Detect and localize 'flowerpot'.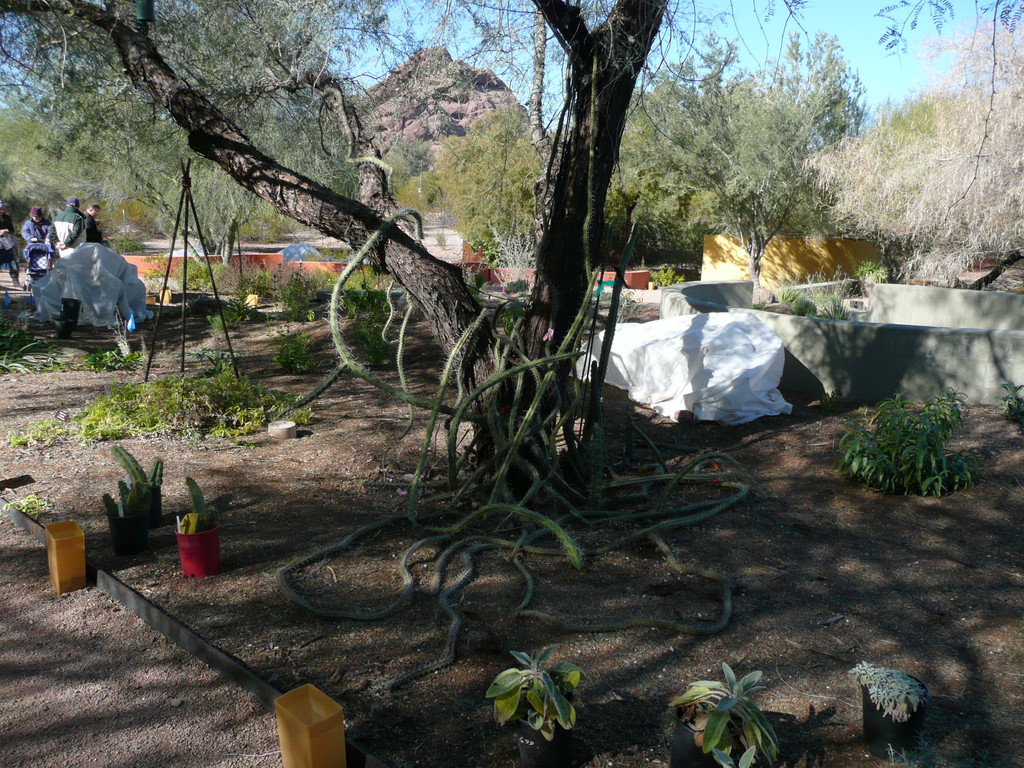
Localized at 172, 519, 216, 575.
